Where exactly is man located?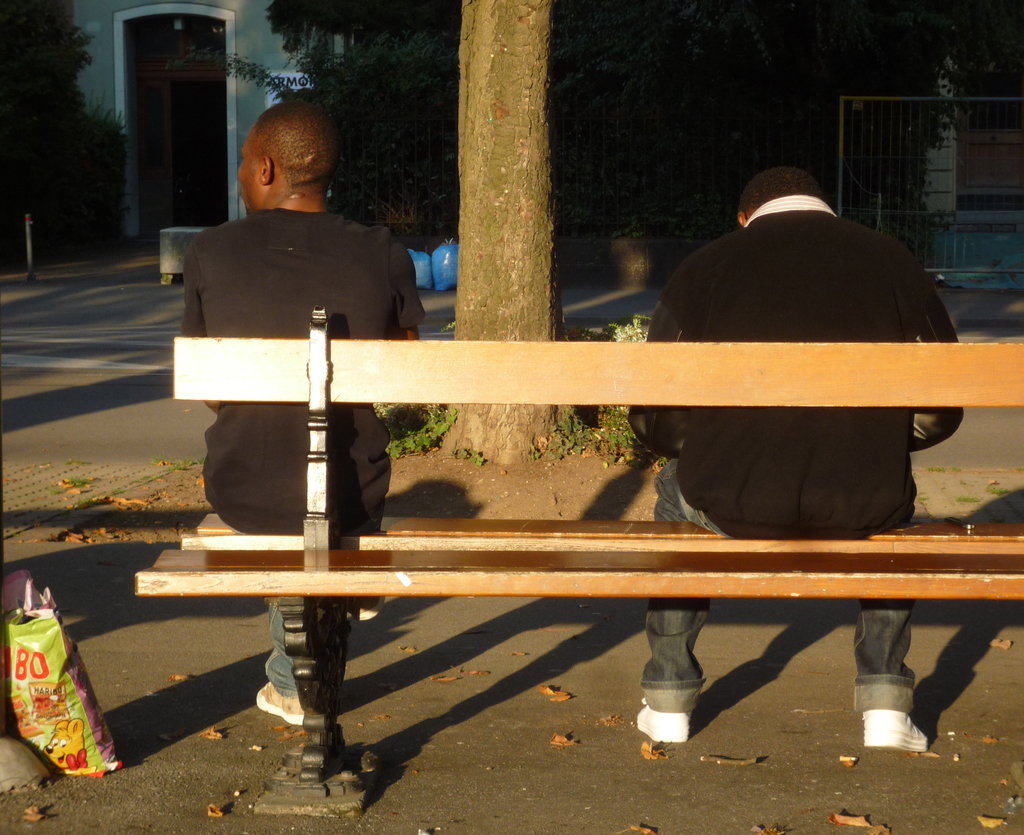
Its bounding box is rect(632, 158, 972, 761).
